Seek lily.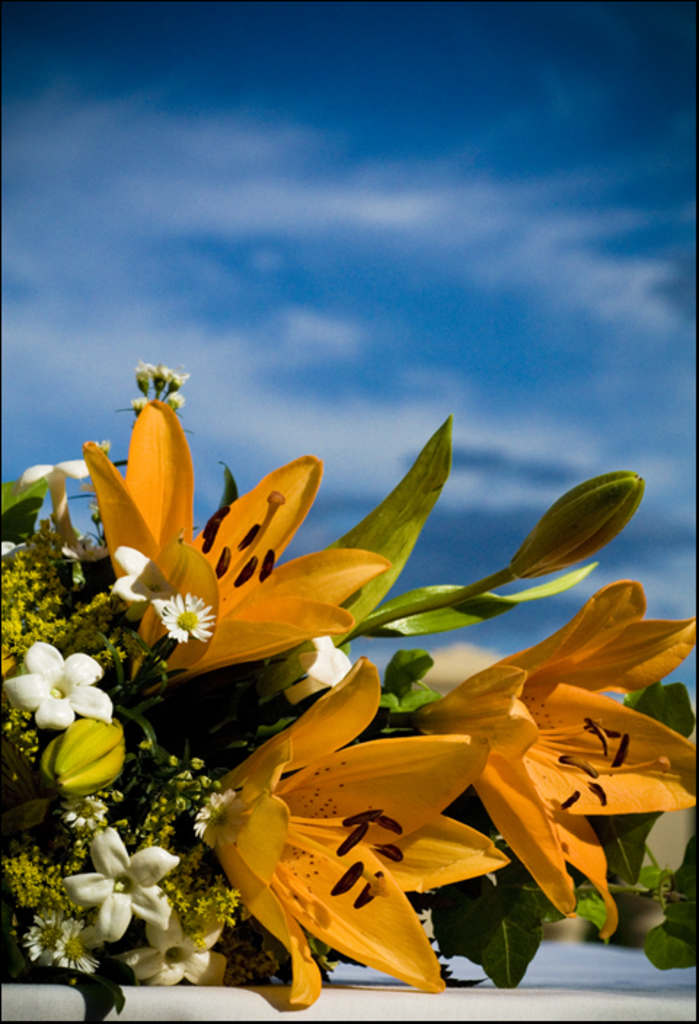
detection(198, 657, 514, 1014).
